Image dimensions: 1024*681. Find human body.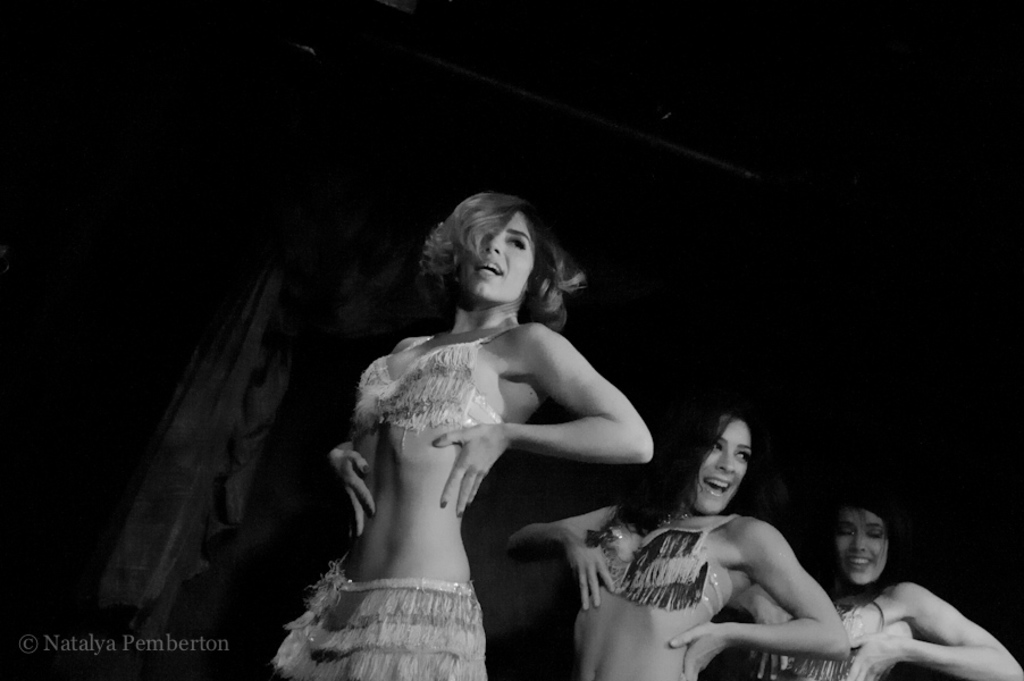
<region>267, 190, 662, 679</region>.
